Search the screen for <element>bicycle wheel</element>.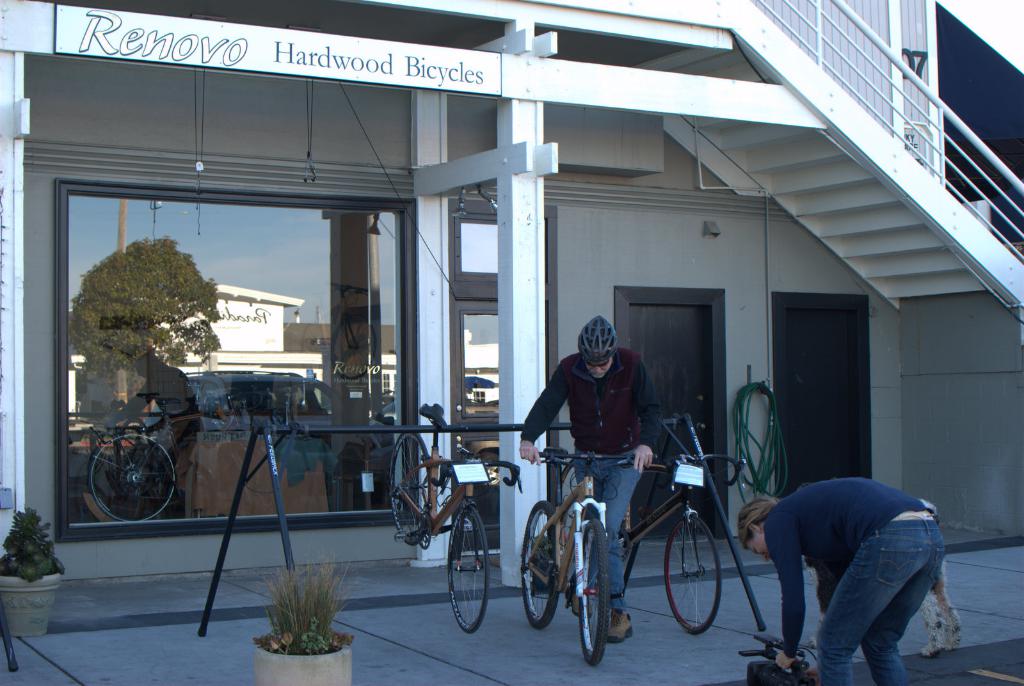
Found at [570, 518, 623, 667].
